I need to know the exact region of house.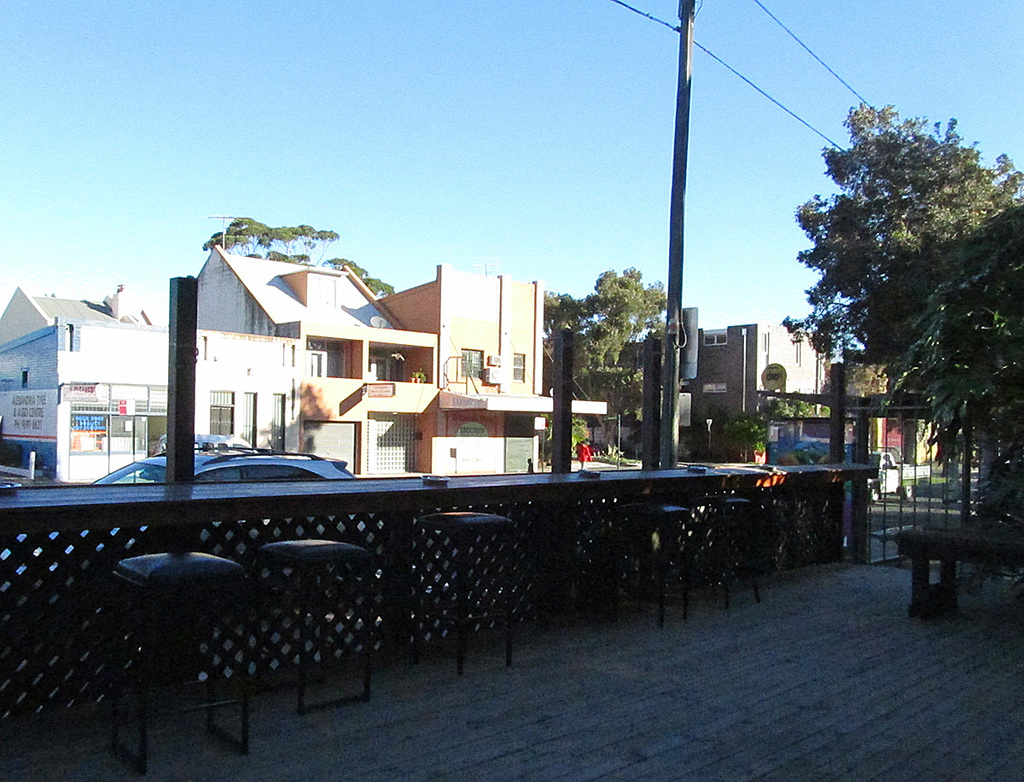
Region: 0 292 299 485.
